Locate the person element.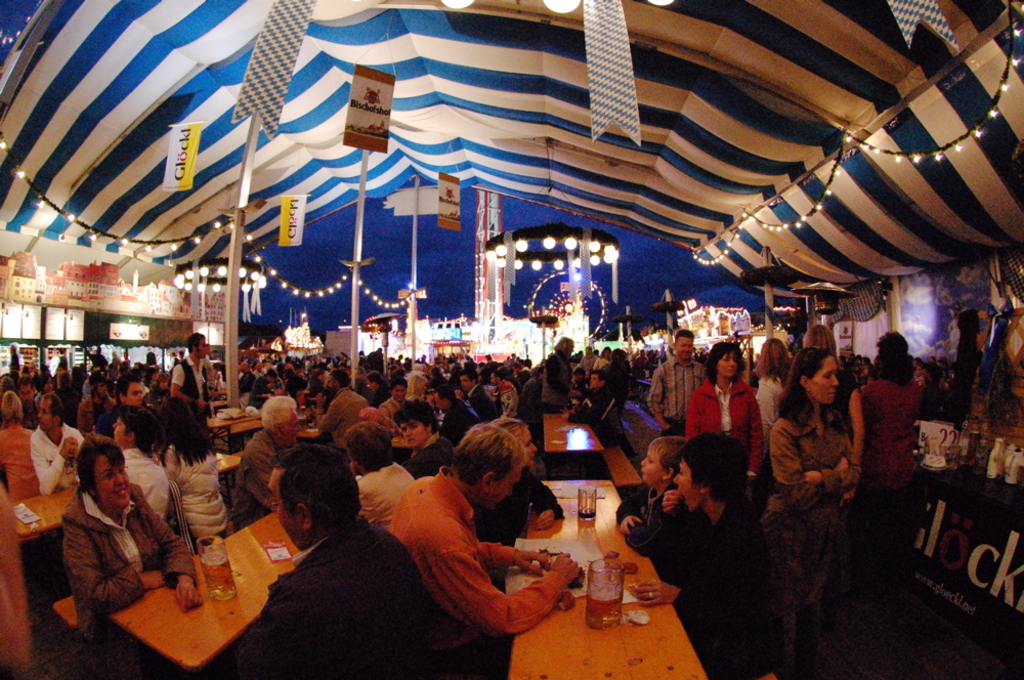
Element bbox: (776,339,870,649).
